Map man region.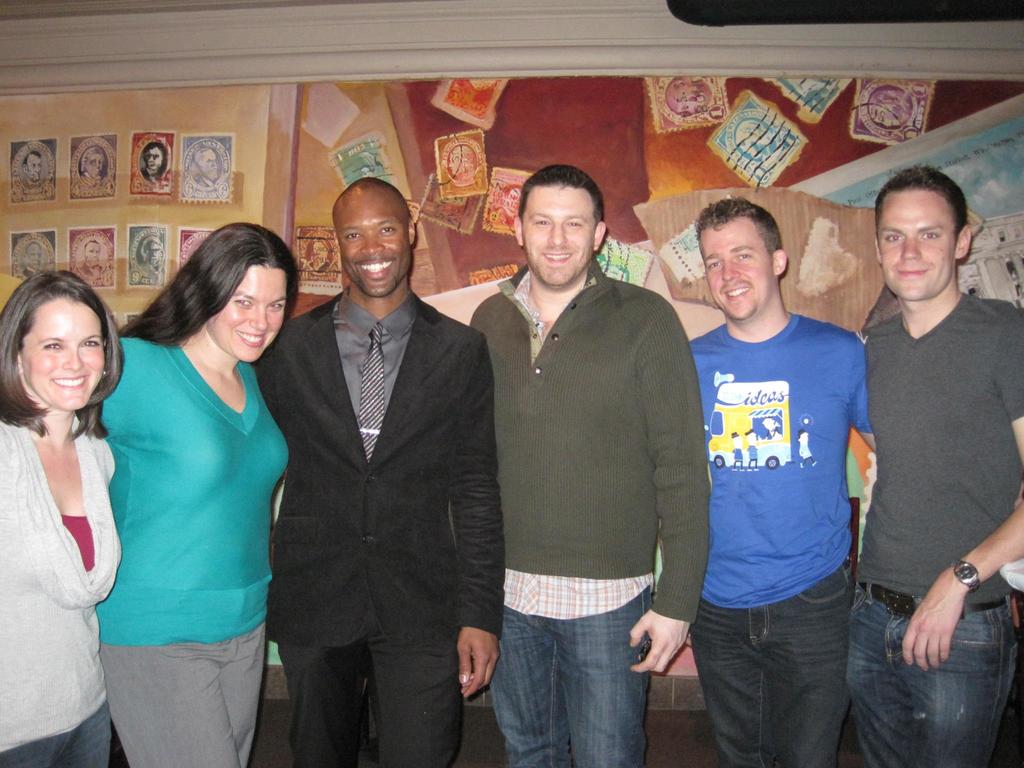
Mapped to {"x1": 75, "y1": 143, "x2": 111, "y2": 186}.
